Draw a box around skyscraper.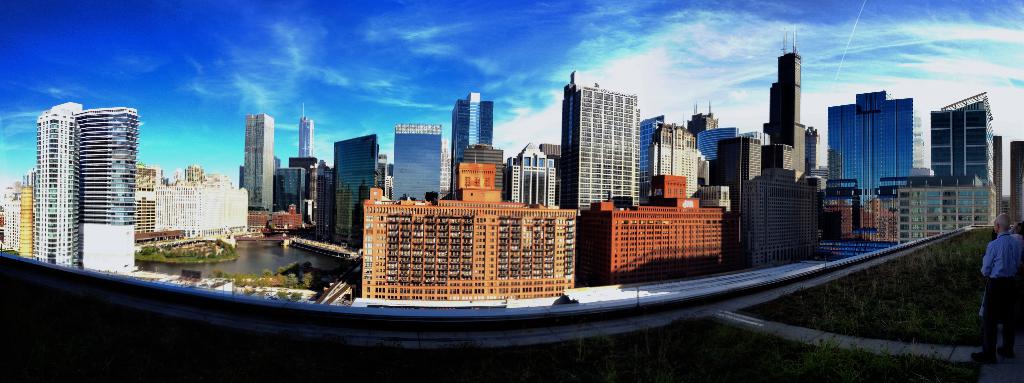
{"x1": 758, "y1": 35, "x2": 823, "y2": 264}.
